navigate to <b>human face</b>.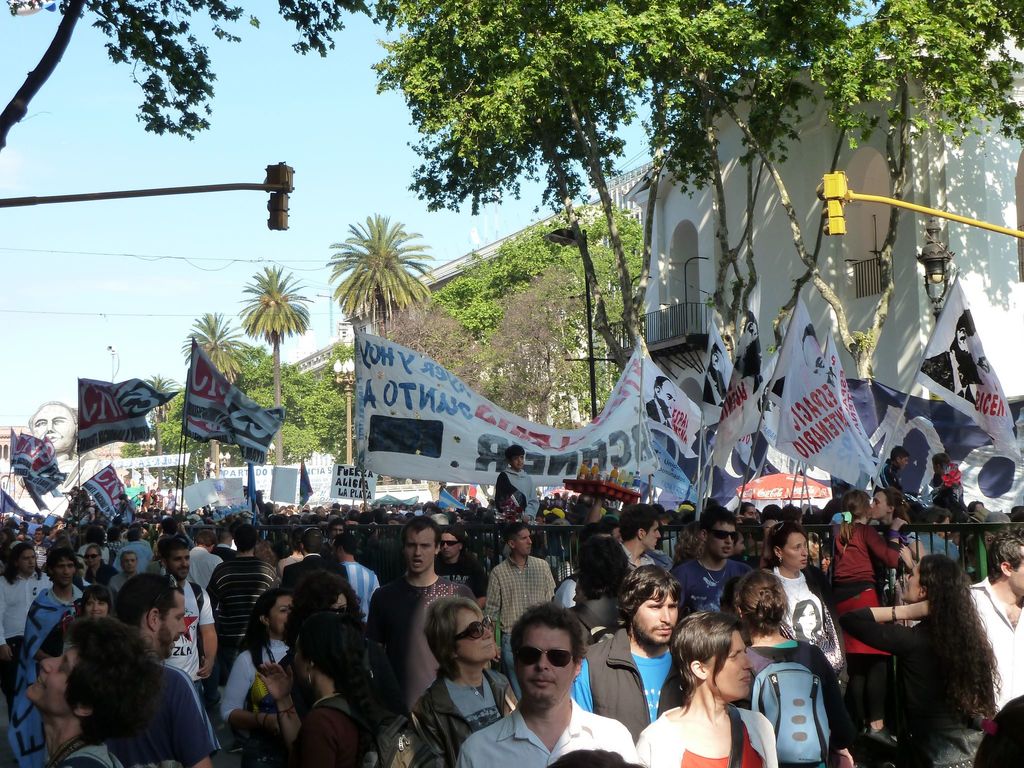
Navigation target: 524,633,568,704.
